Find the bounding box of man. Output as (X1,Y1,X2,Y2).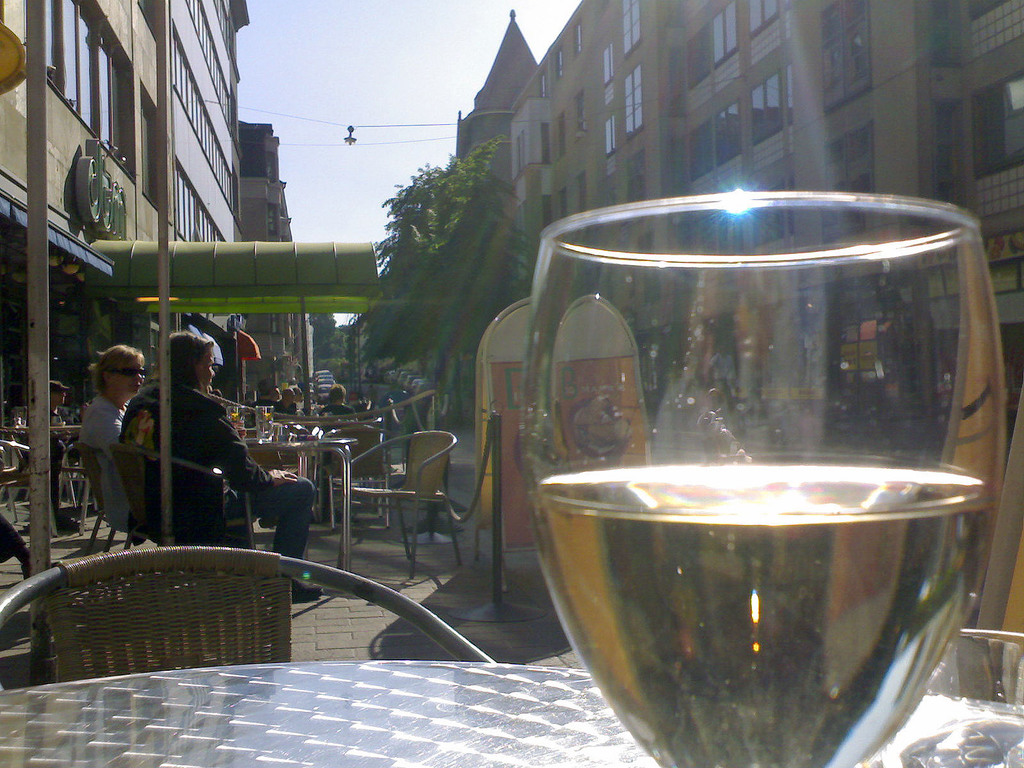
(115,330,326,598).
